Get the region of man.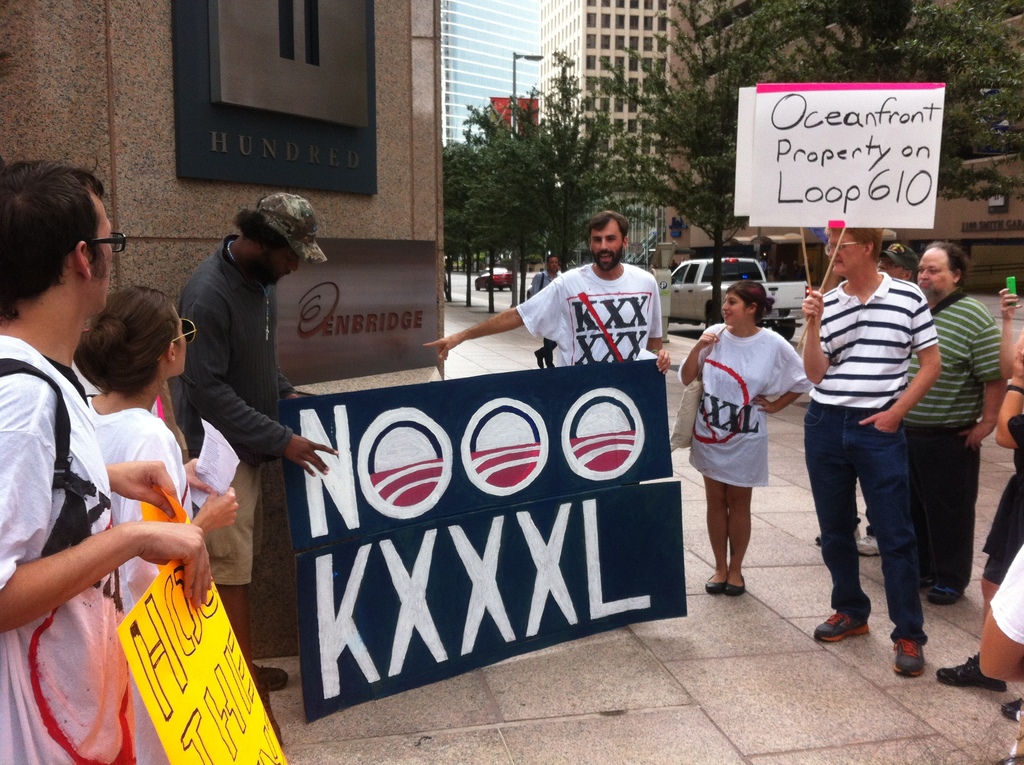
bbox(524, 245, 563, 366).
